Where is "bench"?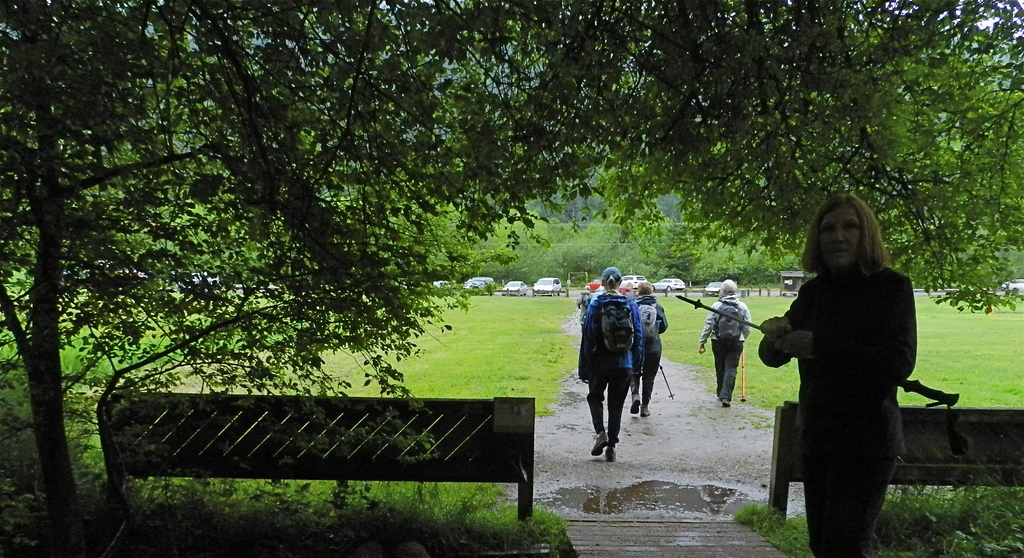
(left=767, top=404, right=1023, bottom=525).
